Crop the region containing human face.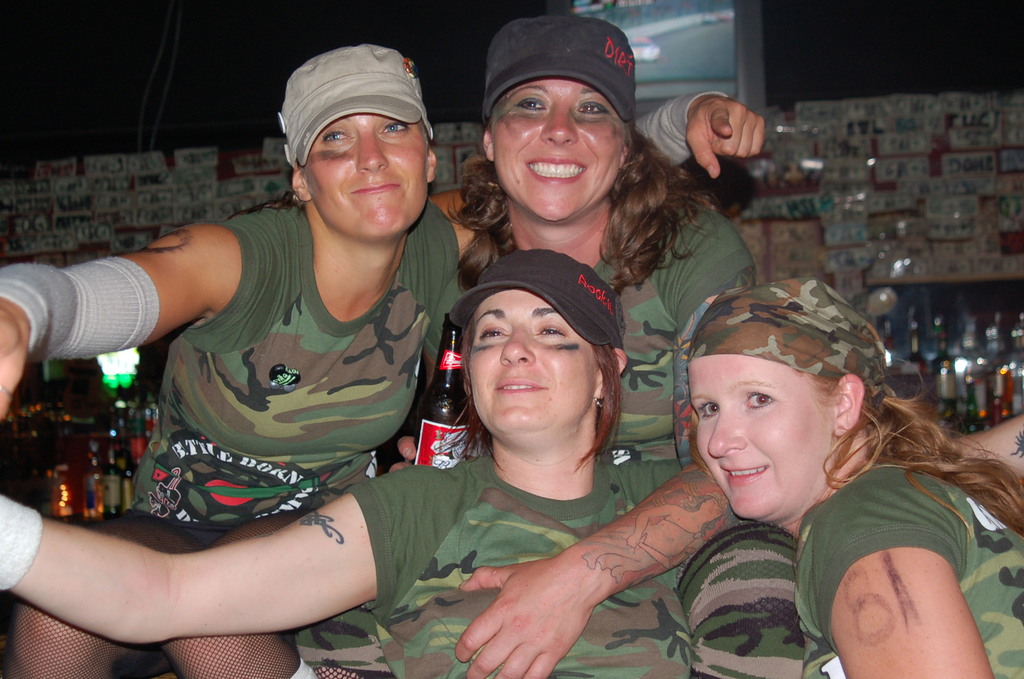
Crop region: box=[691, 359, 842, 527].
